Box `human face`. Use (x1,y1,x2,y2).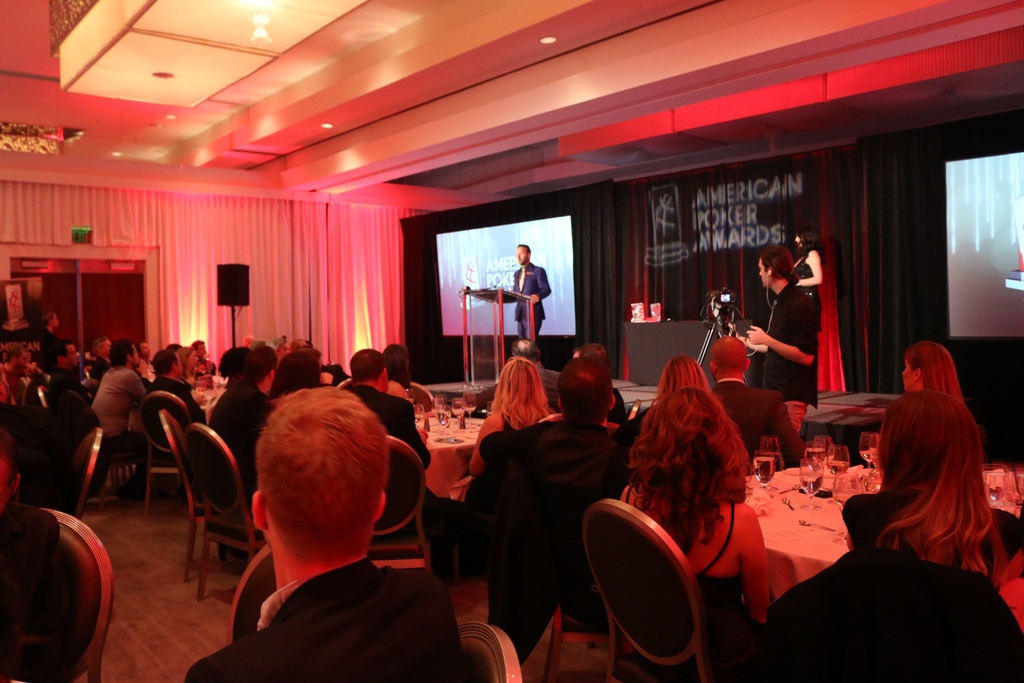
(188,350,201,369).
